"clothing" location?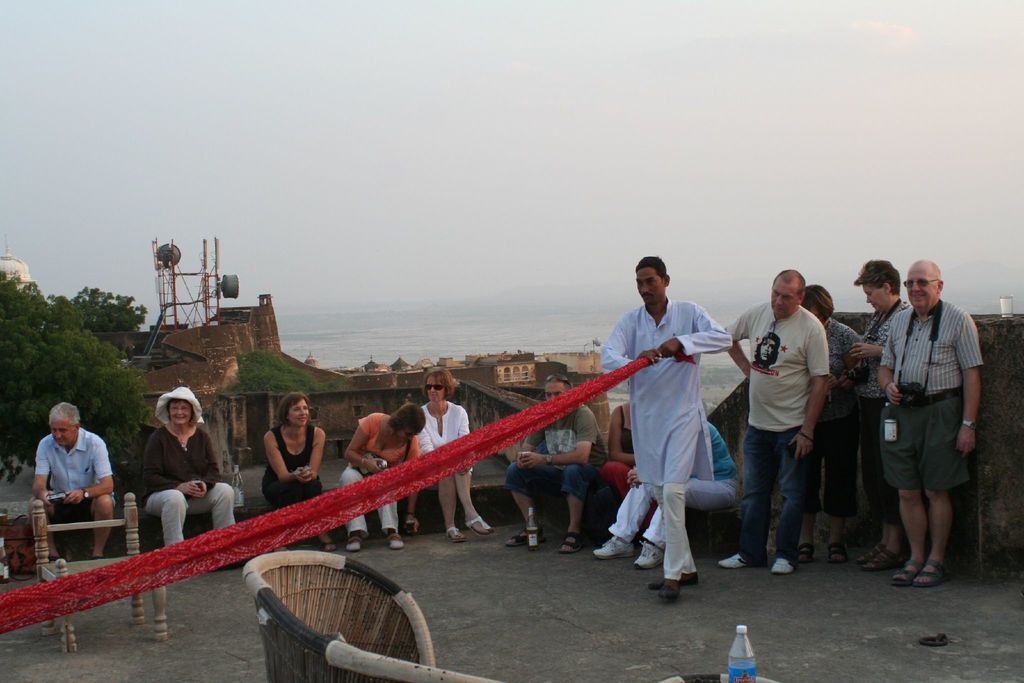
box(603, 409, 637, 494)
